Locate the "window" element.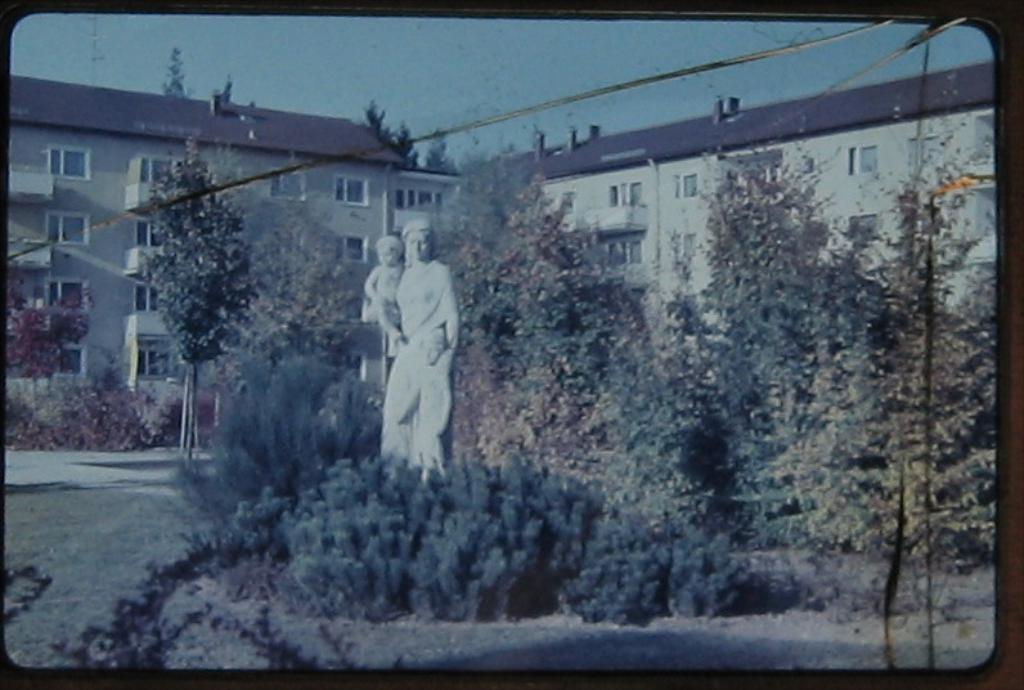
Element bbox: <region>127, 284, 158, 313</region>.
